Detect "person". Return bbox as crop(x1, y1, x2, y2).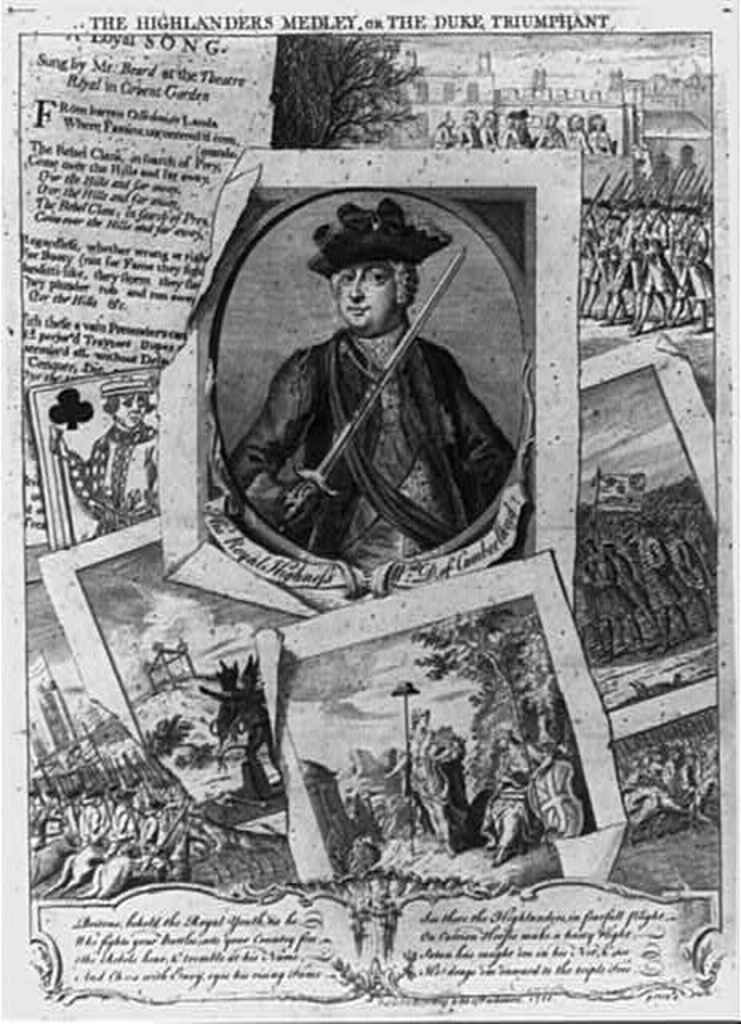
crop(631, 742, 720, 837).
